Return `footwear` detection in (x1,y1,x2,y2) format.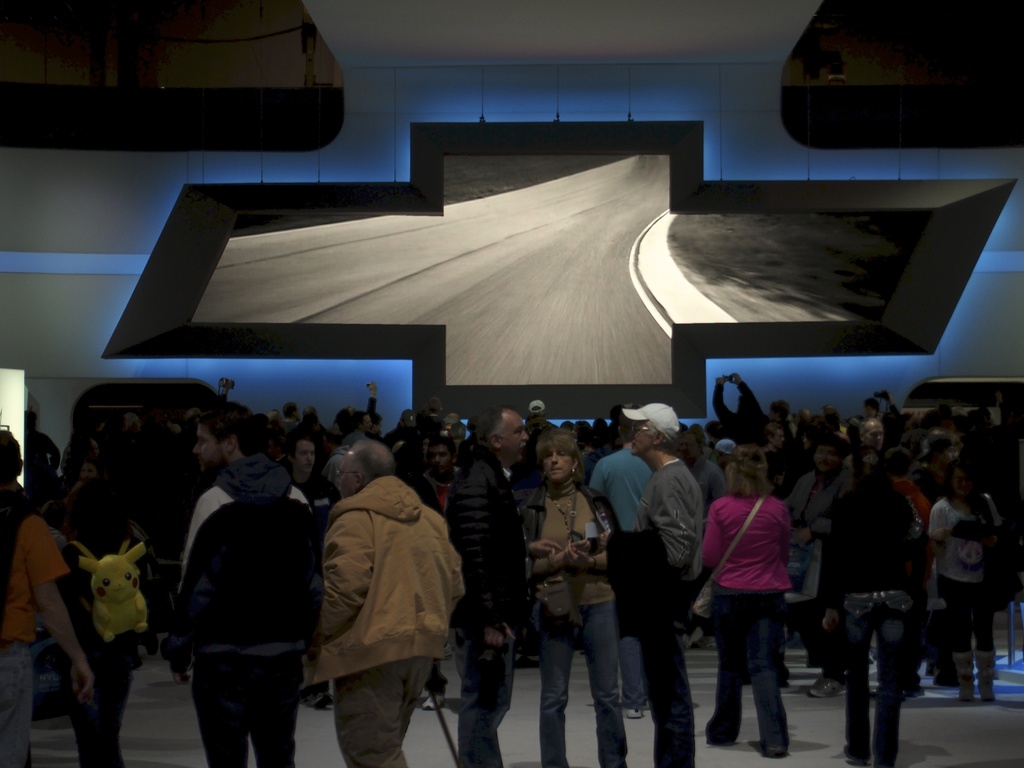
(841,679,870,761).
